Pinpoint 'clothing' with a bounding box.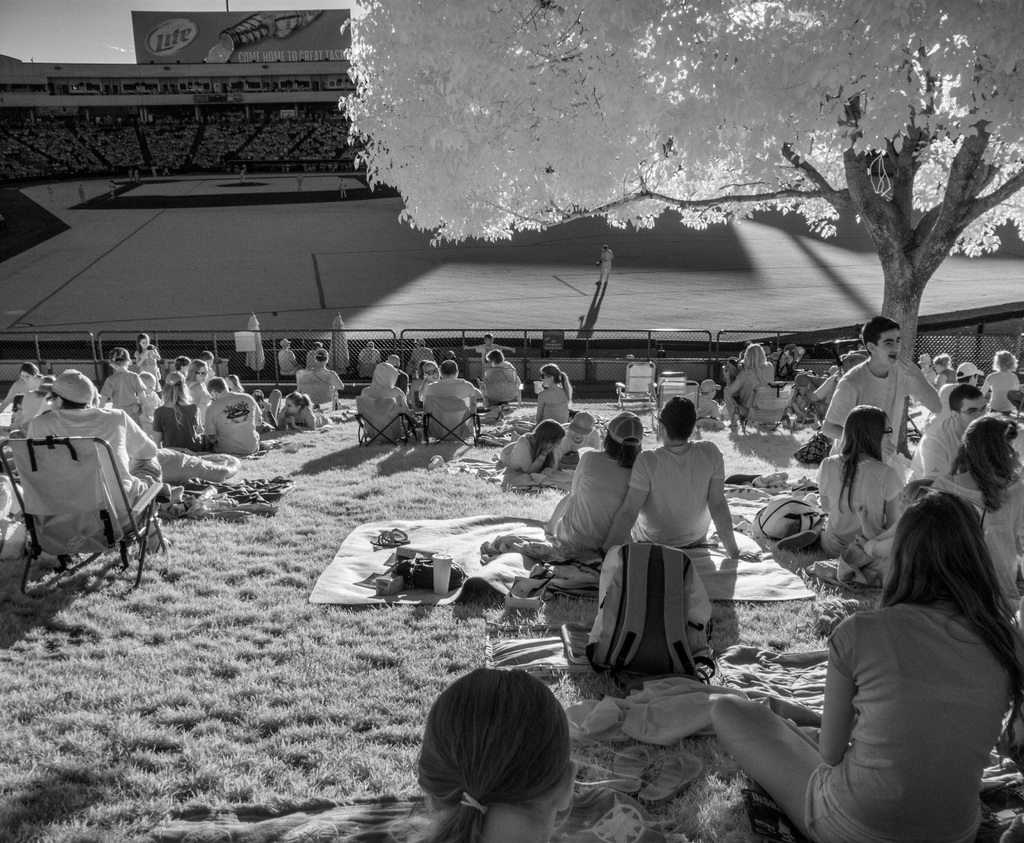
pyautogui.locateOnScreen(253, 396, 276, 422).
